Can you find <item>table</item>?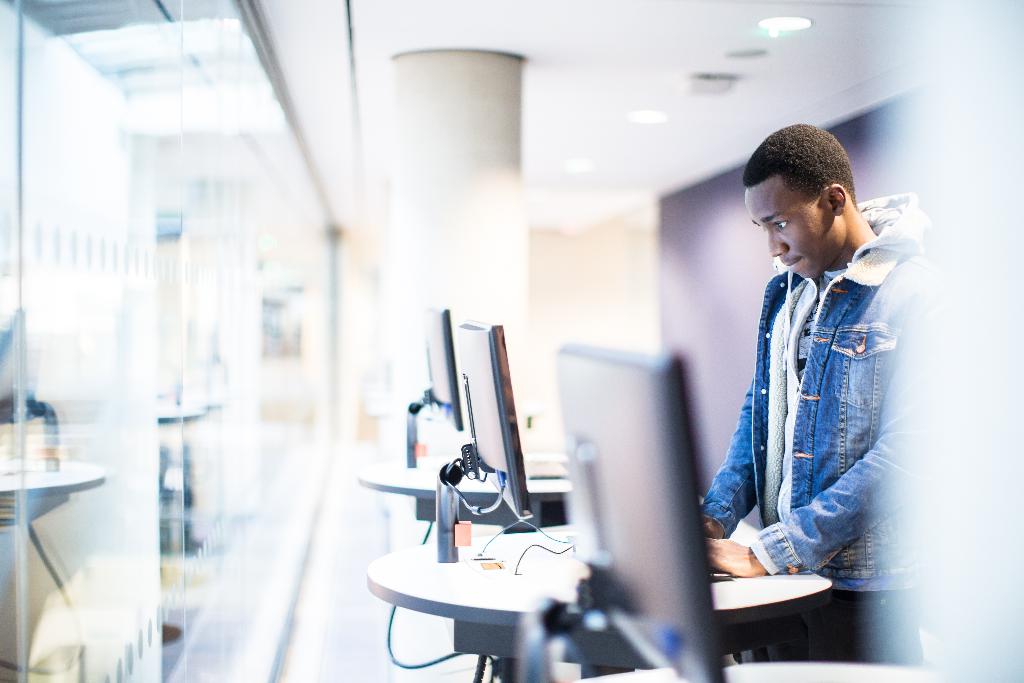
Yes, bounding box: (x1=366, y1=530, x2=835, y2=682).
